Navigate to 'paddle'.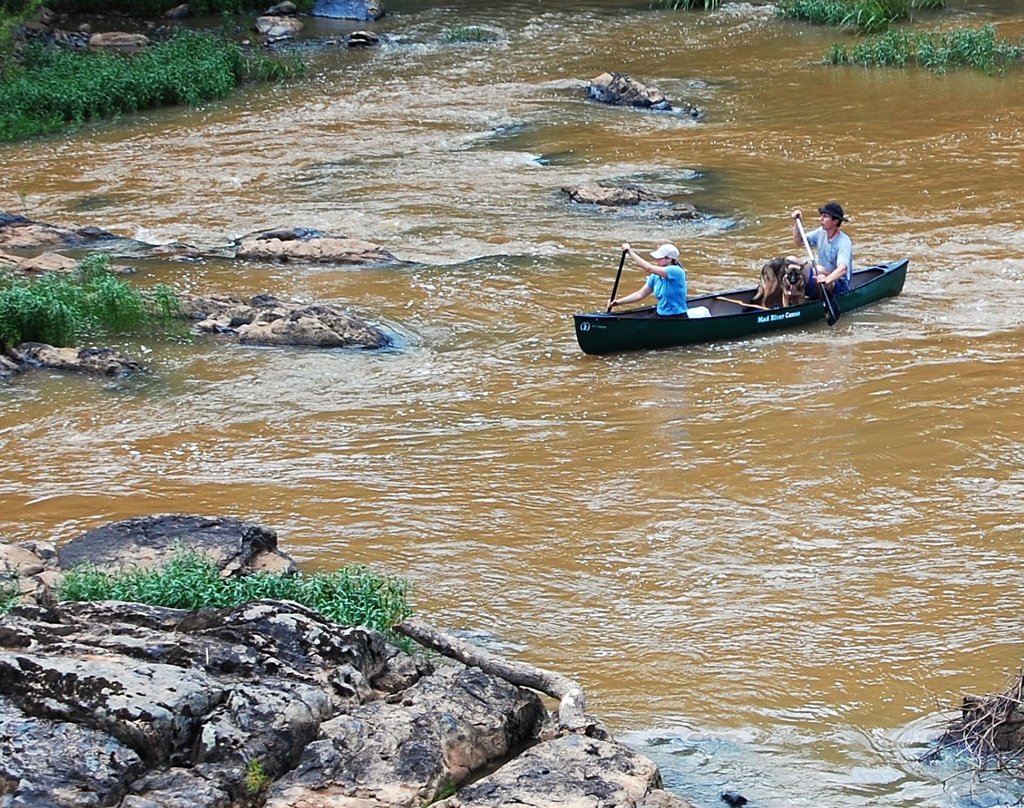
Navigation target: rect(605, 250, 627, 318).
